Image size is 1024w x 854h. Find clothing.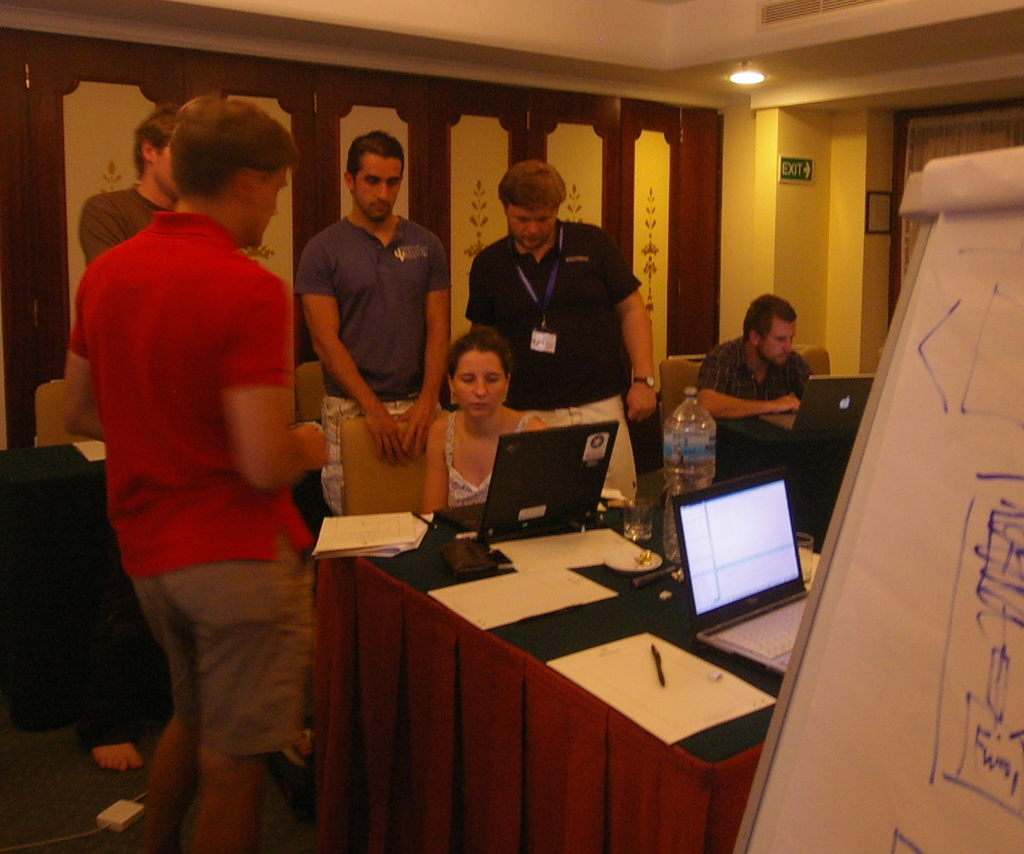
{"left": 458, "top": 215, "right": 642, "bottom": 443}.
